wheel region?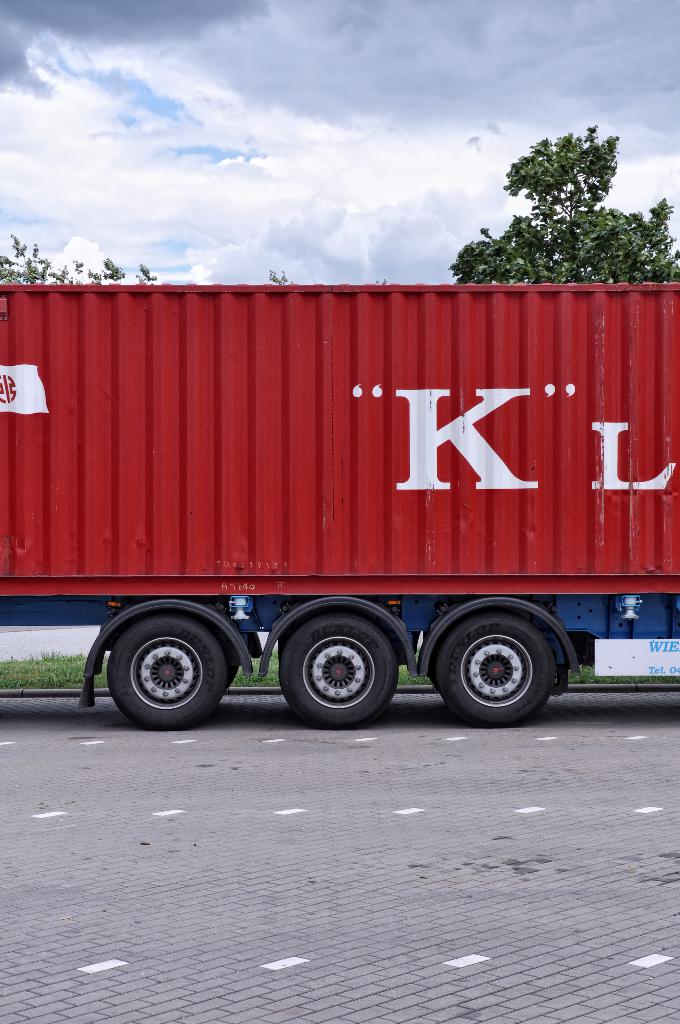
box(105, 611, 231, 729)
